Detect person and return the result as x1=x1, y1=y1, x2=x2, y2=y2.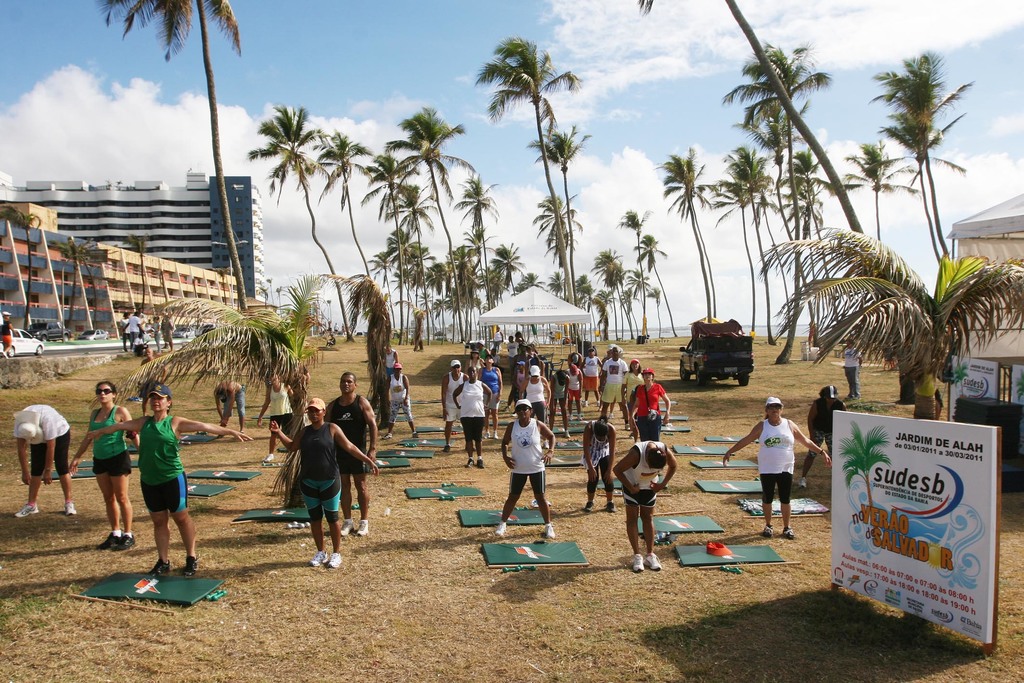
x1=71, y1=379, x2=146, y2=549.
